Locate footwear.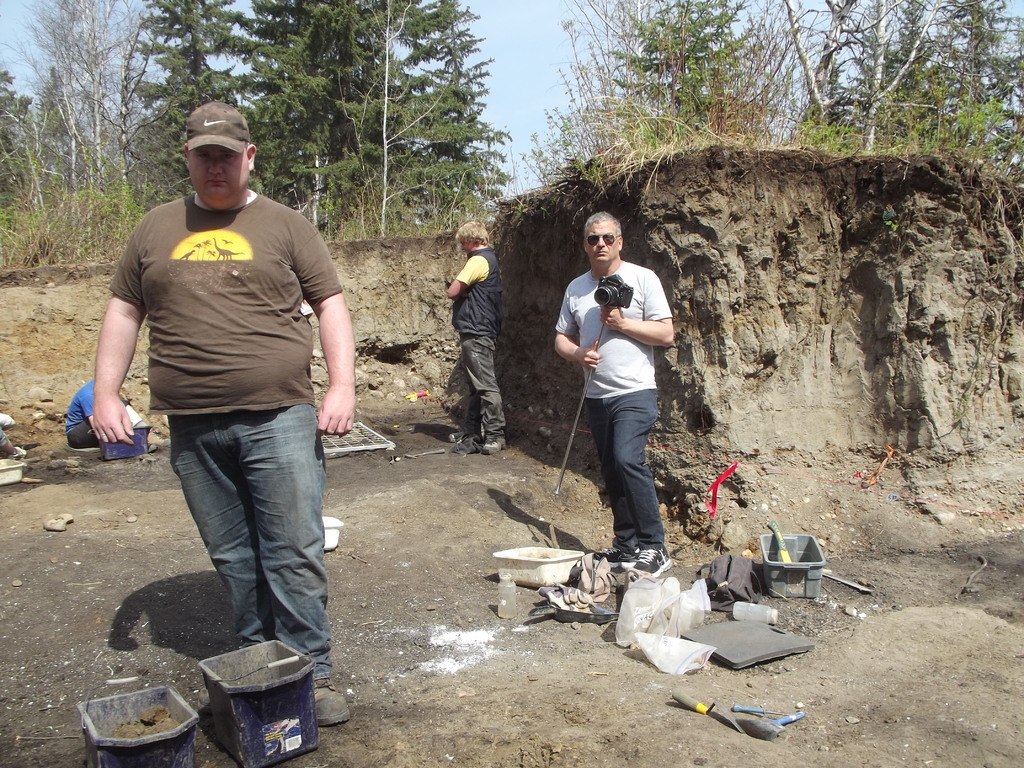
Bounding box: 147/428/176/447.
